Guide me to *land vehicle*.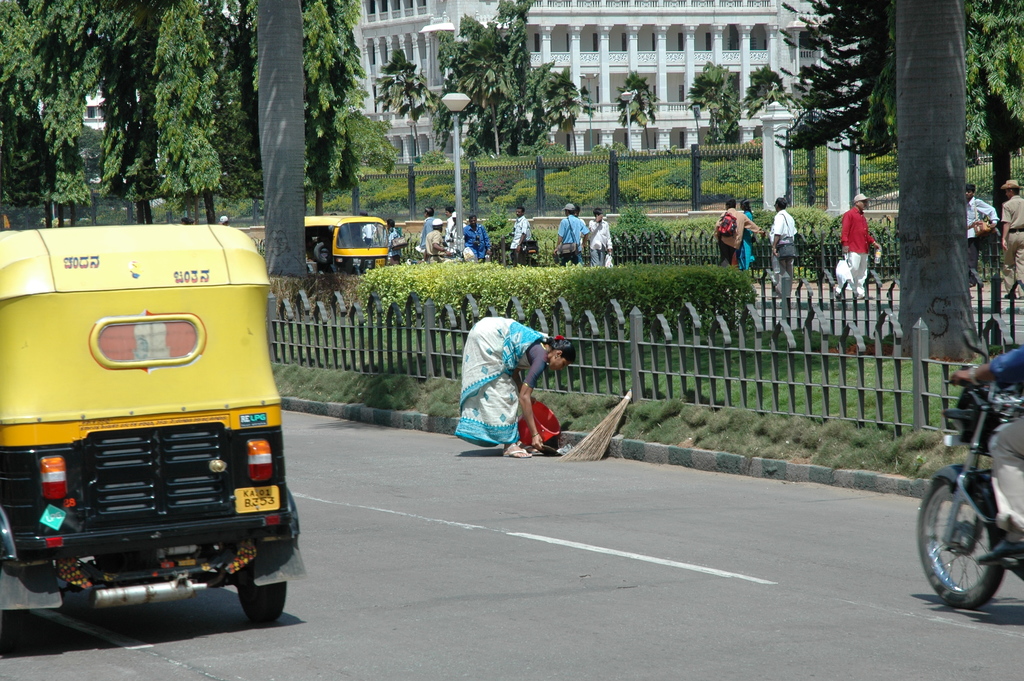
Guidance: Rect(922, 367, 1023, 625).
